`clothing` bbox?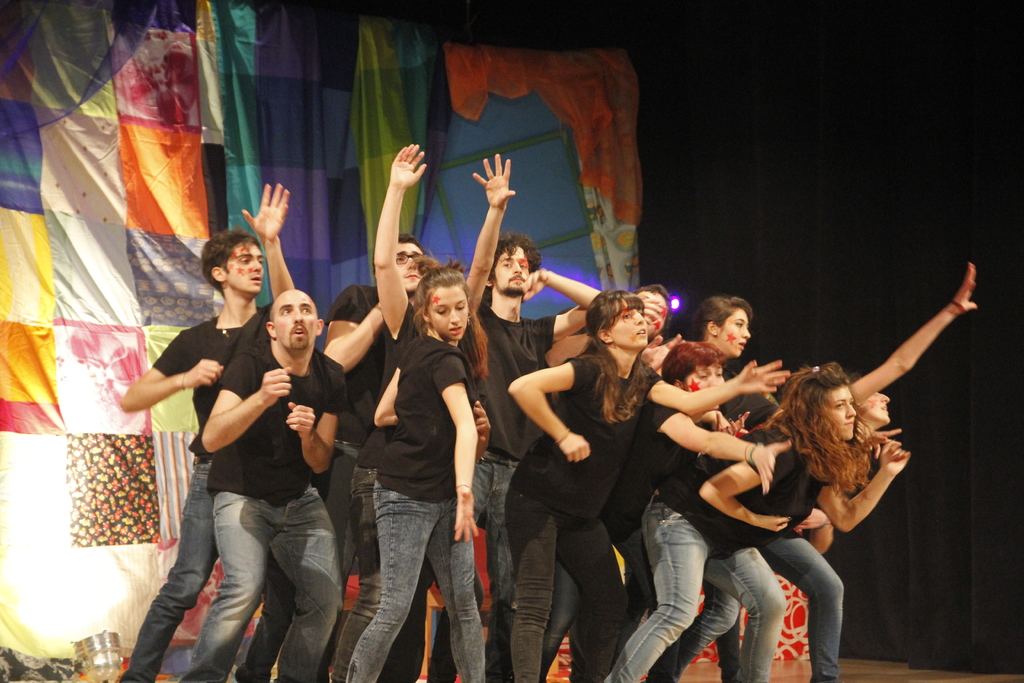
box=[597, 427, 829, 682]
